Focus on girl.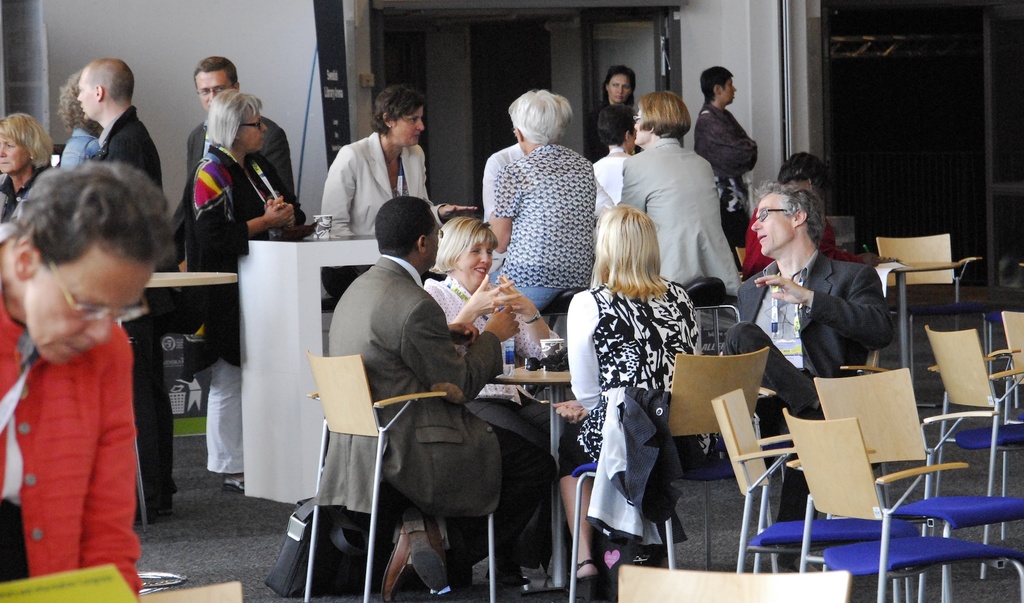
Focused at (563,202,698,556).
